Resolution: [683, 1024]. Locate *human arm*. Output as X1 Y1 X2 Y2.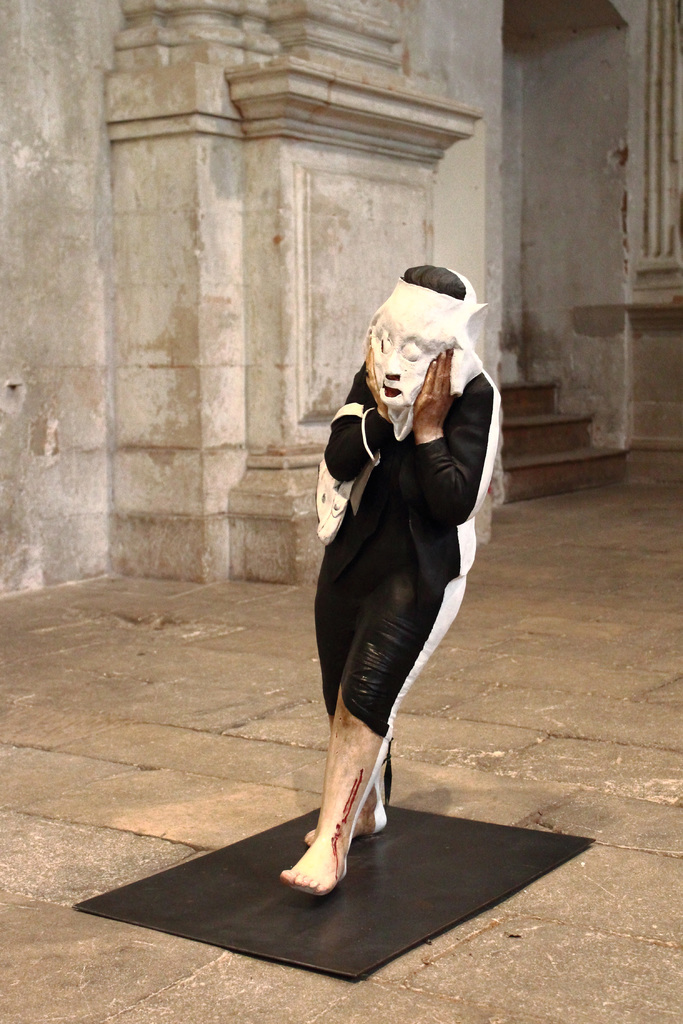
421 355 488 518.
